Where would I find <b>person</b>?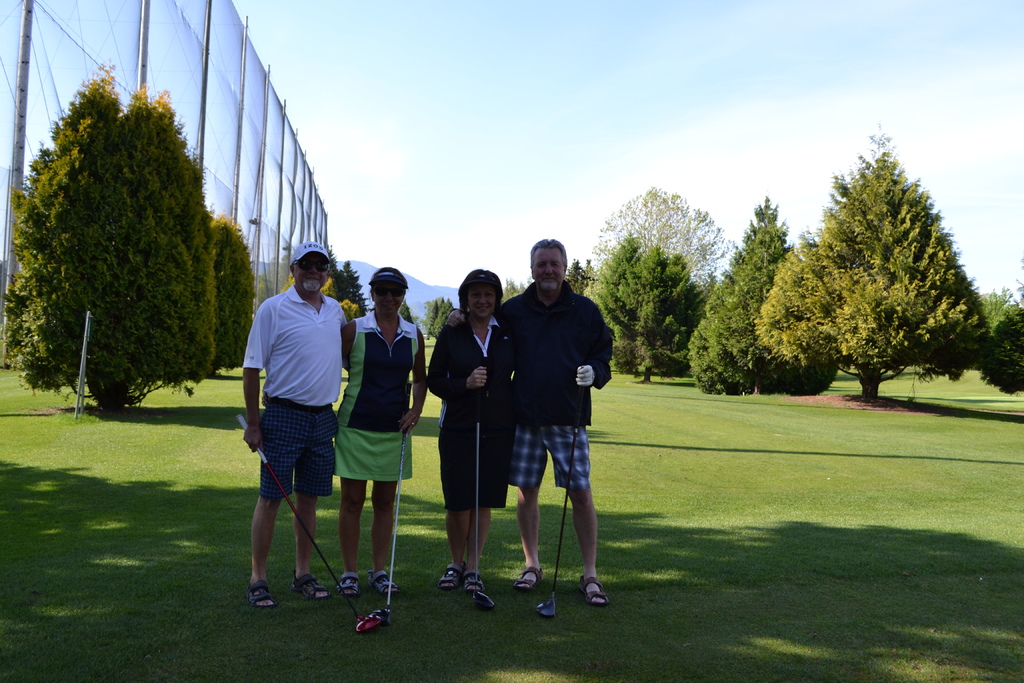
At 447,241,611,604.
